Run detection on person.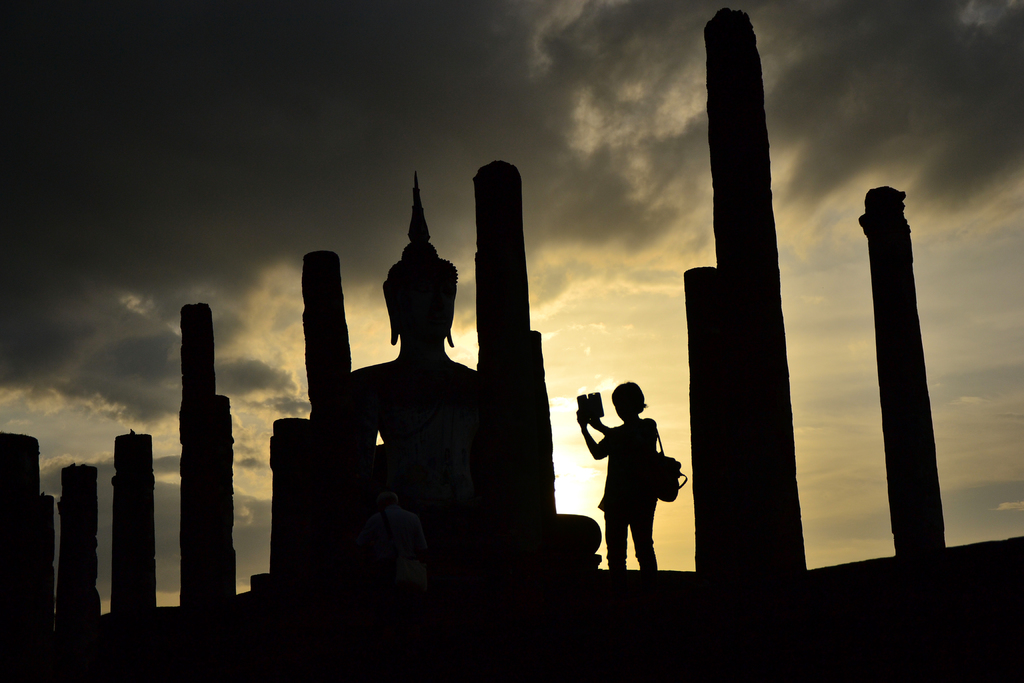
Result: [593,371,684,578].
